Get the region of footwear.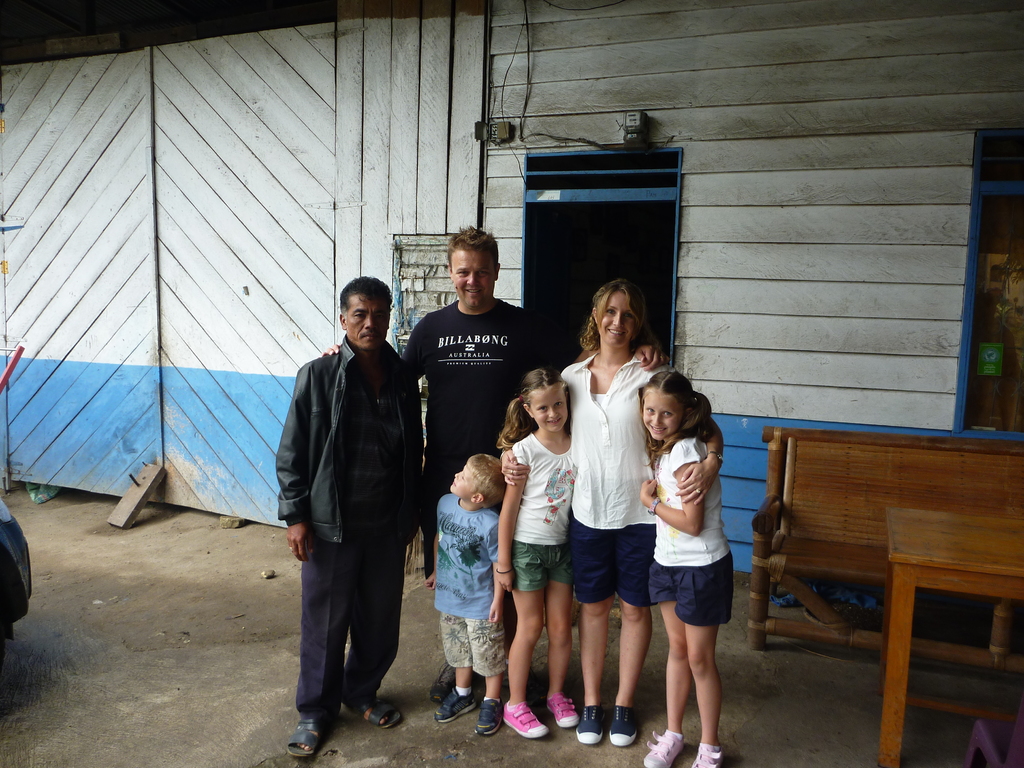
rect(609, 696, 633, 753).
